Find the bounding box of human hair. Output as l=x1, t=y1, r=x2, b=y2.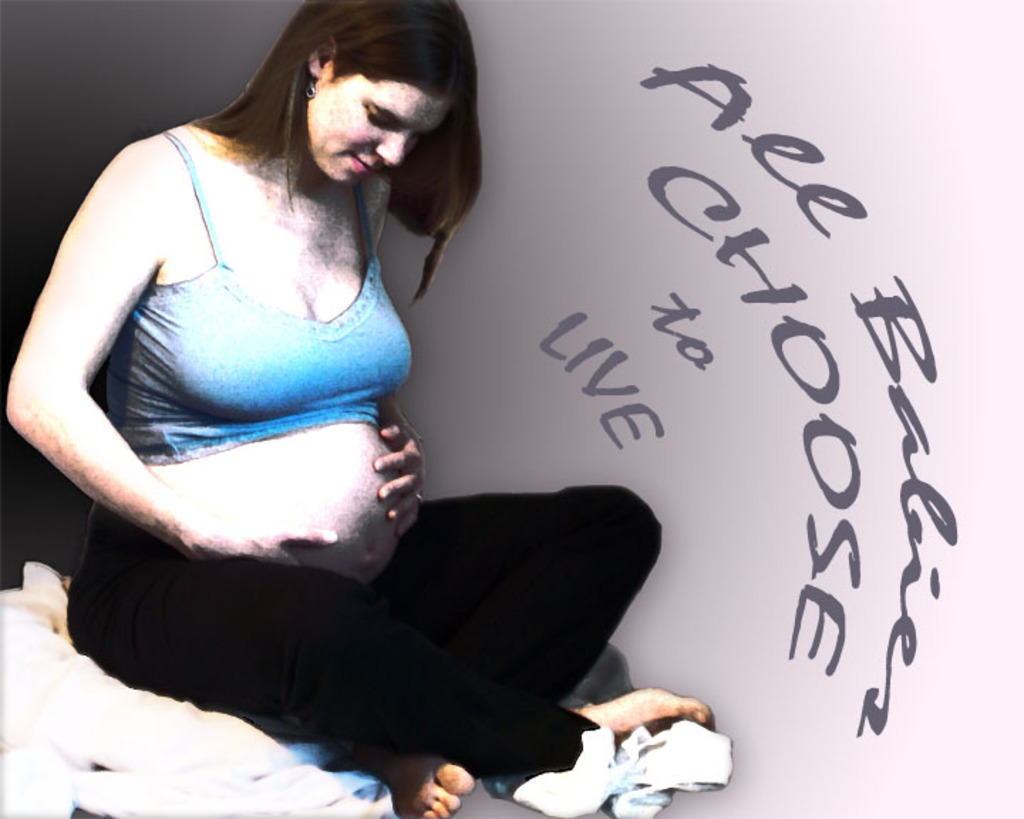
l=181, t=11, r=484, b=246.
